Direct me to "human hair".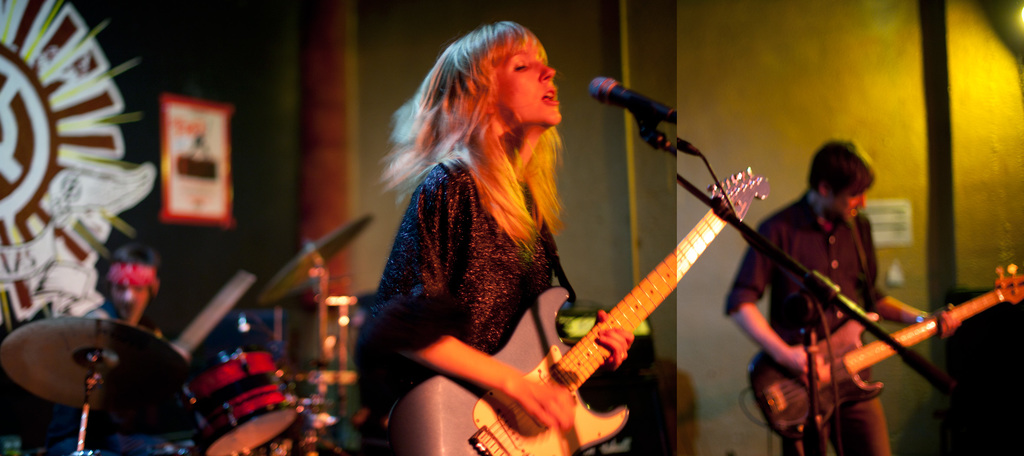
Direction: [x1=114, y1=243, x2=157, y2=274].
